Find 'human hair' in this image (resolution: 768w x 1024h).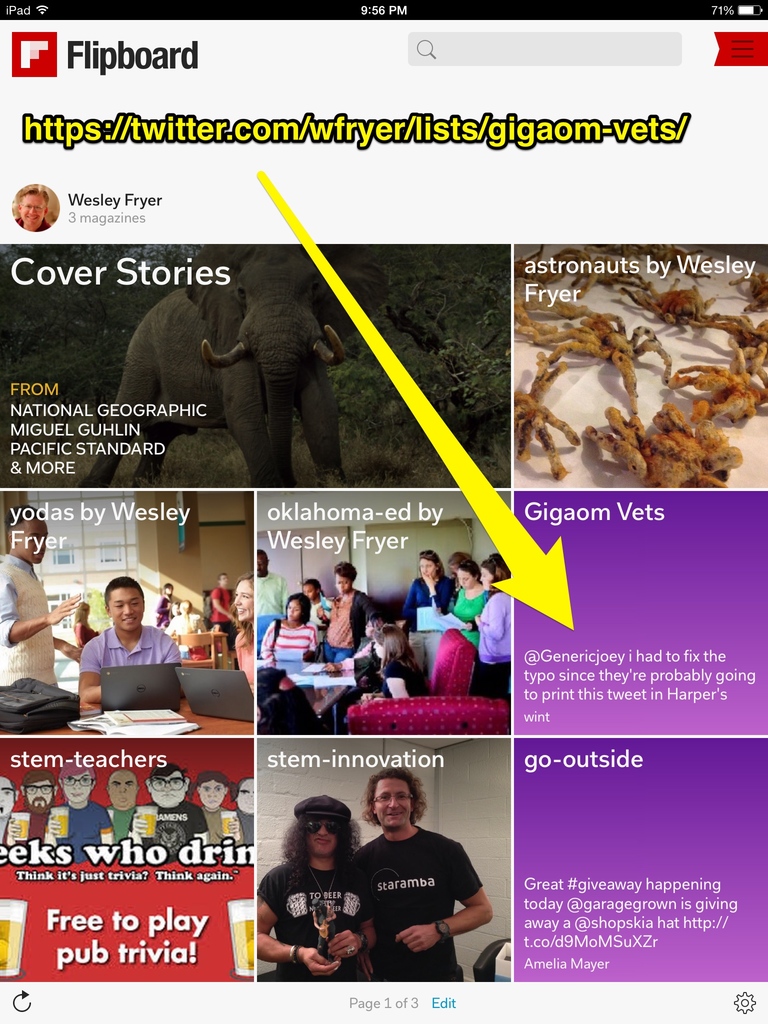
(left=74, top=600, right=90, bottom=631).
